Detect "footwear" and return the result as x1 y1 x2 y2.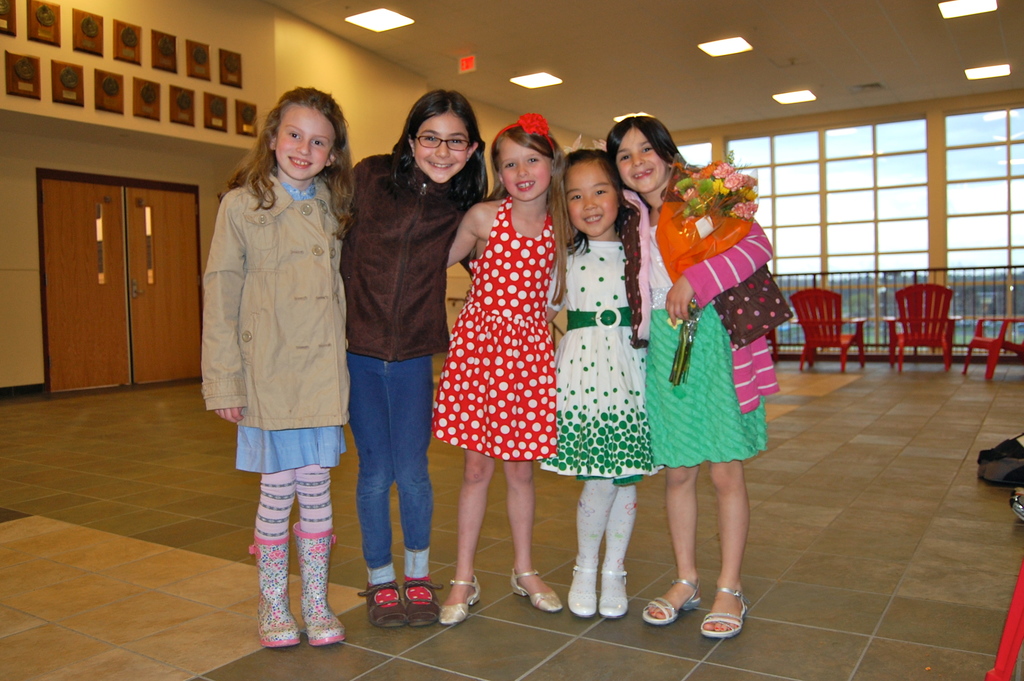
362 571 413 628.
